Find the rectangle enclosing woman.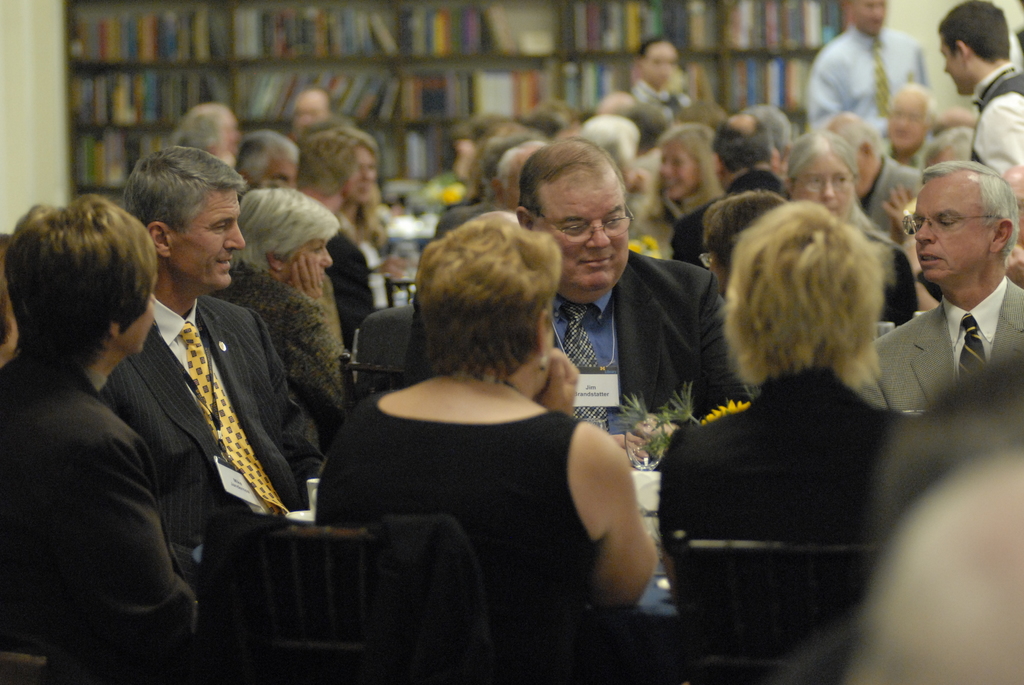
left=657, top=199, right=937, bottom=624.
